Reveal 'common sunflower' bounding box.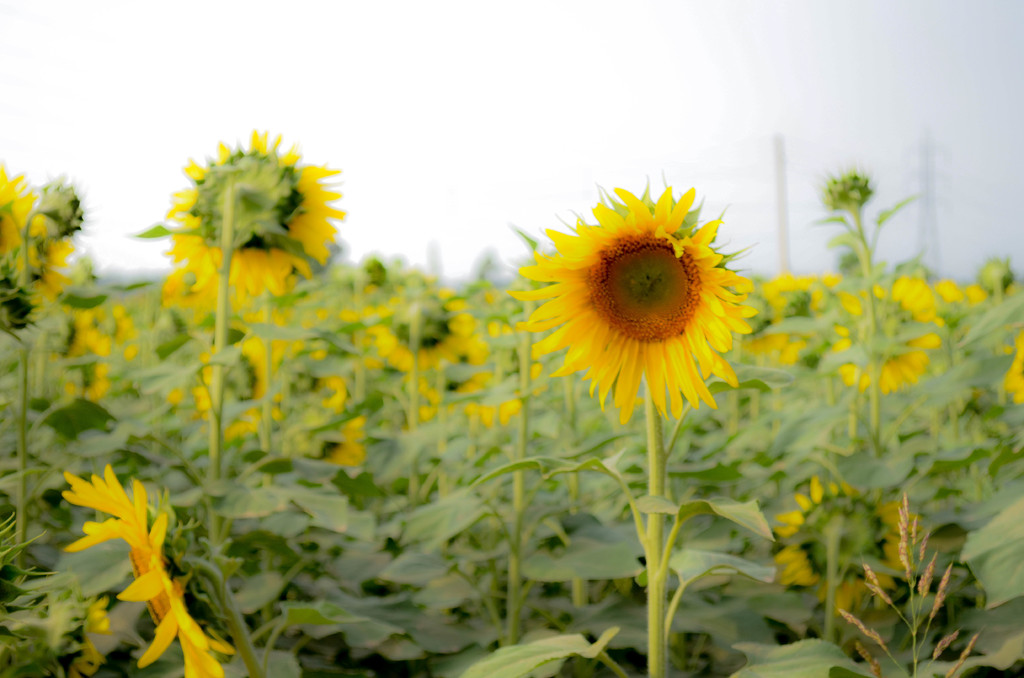
Revealed: left=833, top=278, right=944, bottom=393.
